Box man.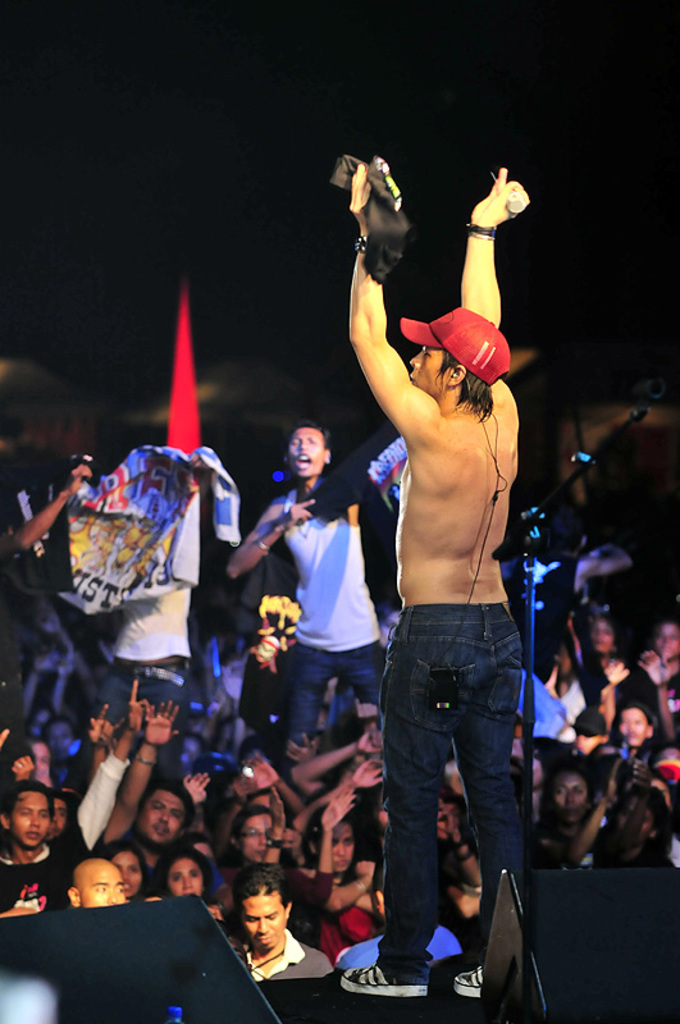
bbox=(106, 703, 187, 844).
